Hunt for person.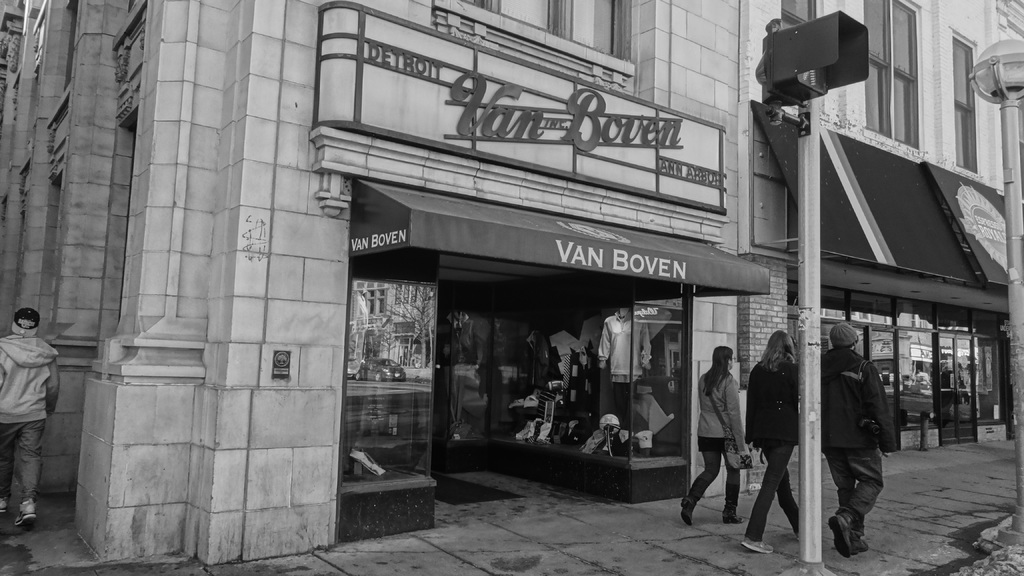
Hunted down at 737, 328, 802, 556.
